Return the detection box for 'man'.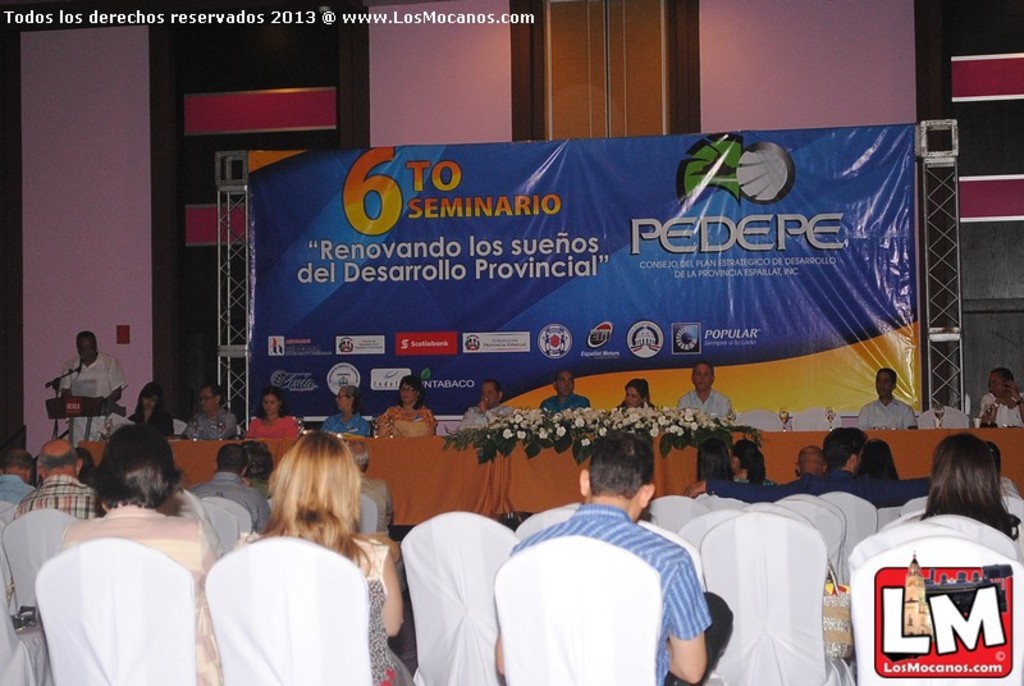
(left=180, top=443, right=274, bottom=541).
